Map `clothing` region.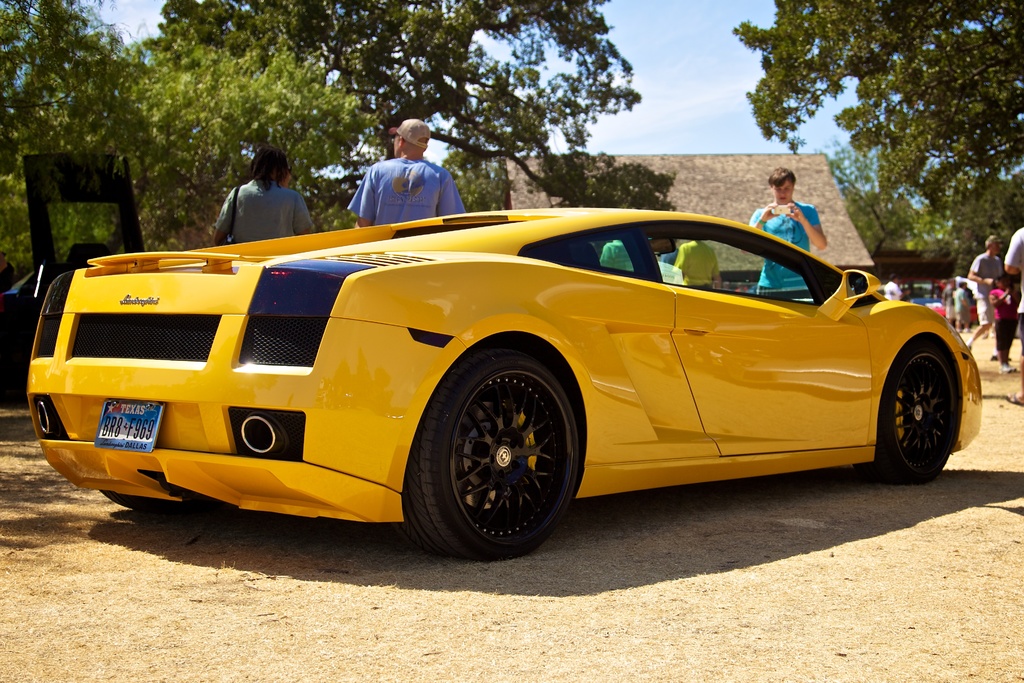
Mapped to [347,156,465,223].
